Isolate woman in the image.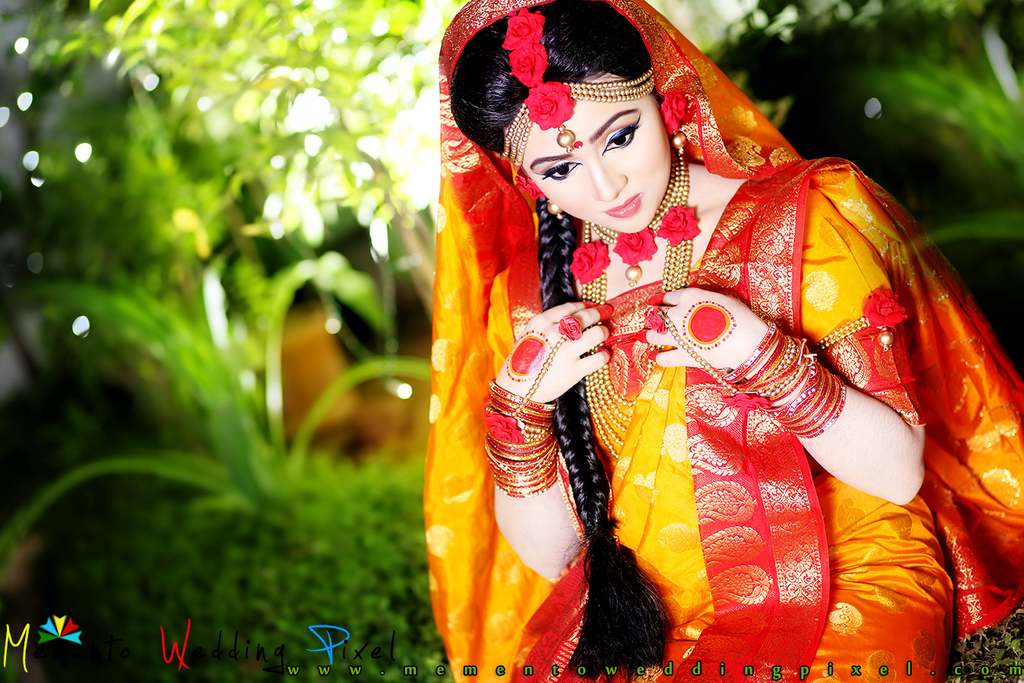
Isolated region: Rect(394, 7, 964, 657).
